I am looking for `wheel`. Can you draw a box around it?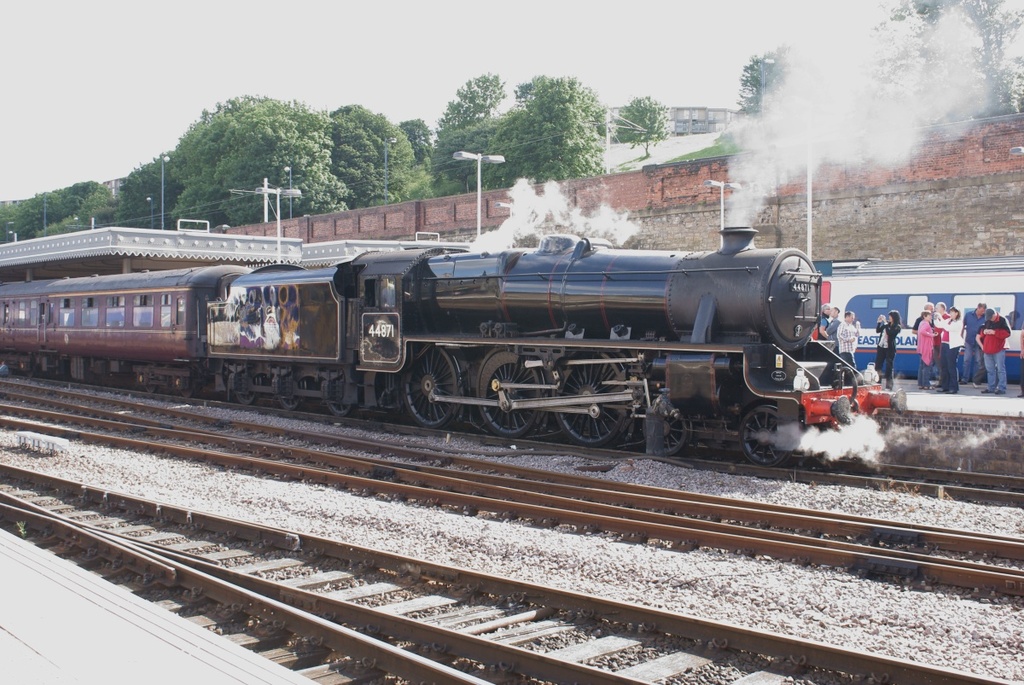
Sure, the bounding box is box(552, 356, 632, 447).
